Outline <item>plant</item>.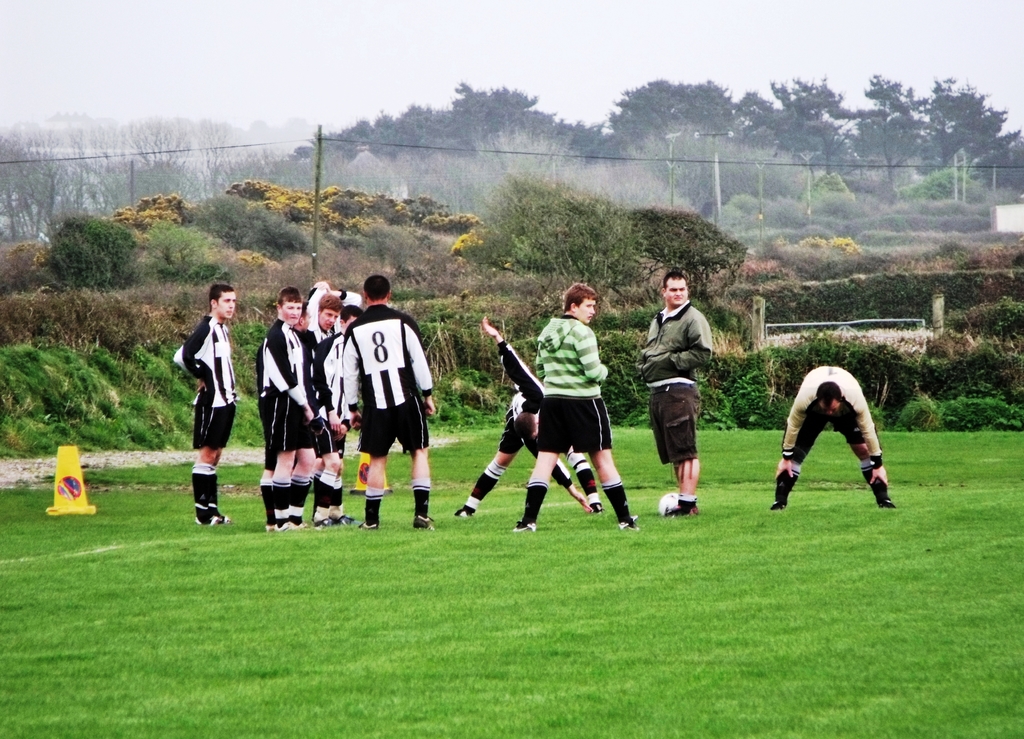
Outline: box(472, 307, 522, 364).
